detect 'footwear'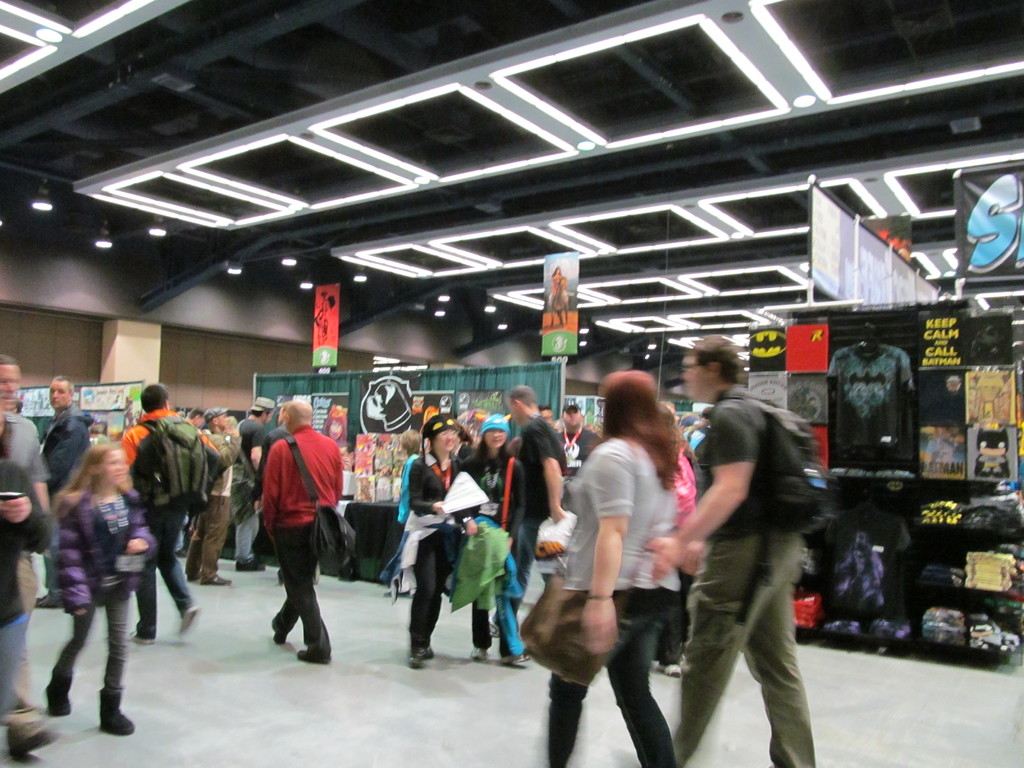
l=265, t=606, r=295, b=639
